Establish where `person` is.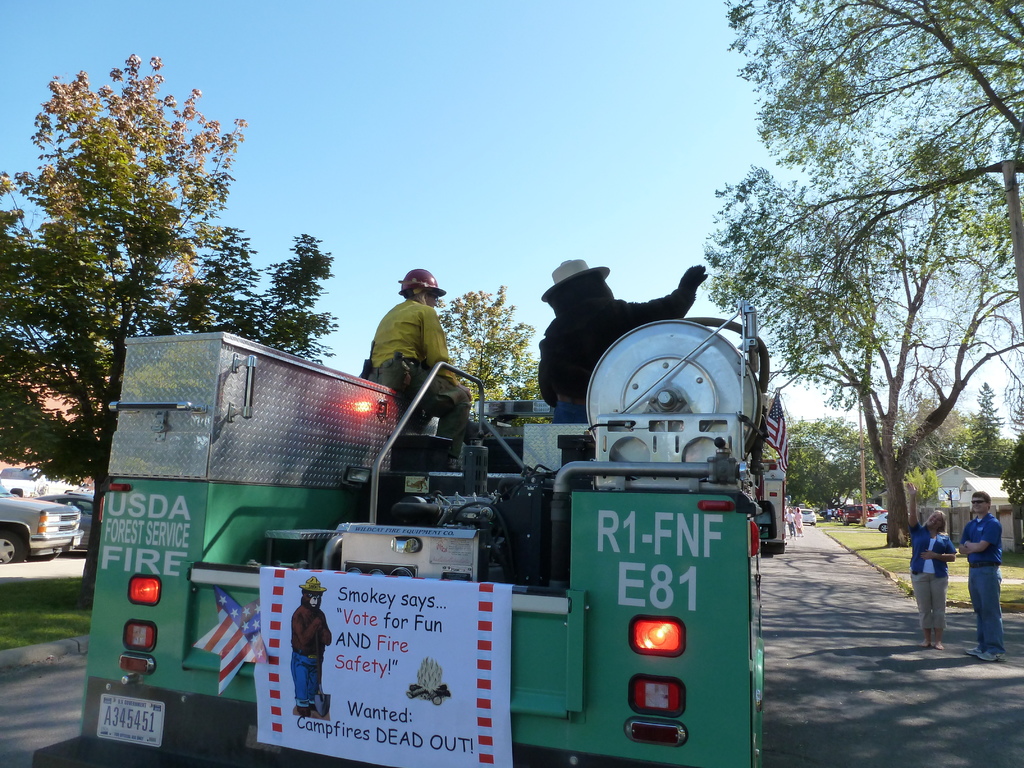
Established at (532,261,707,426).
